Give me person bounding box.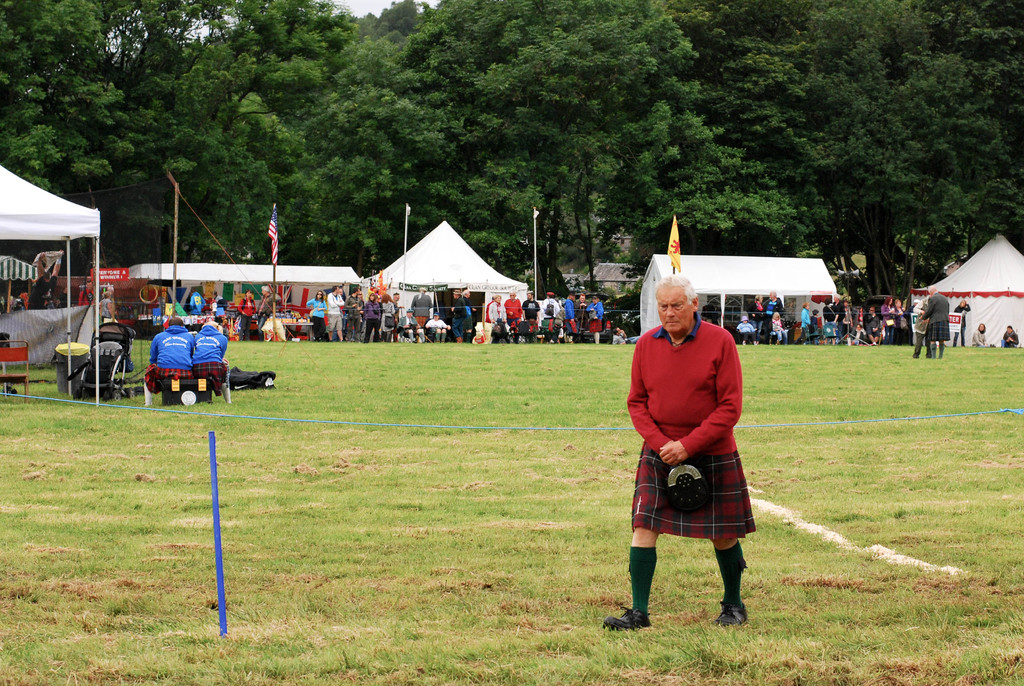
crop(736, 316, 757, 347).
